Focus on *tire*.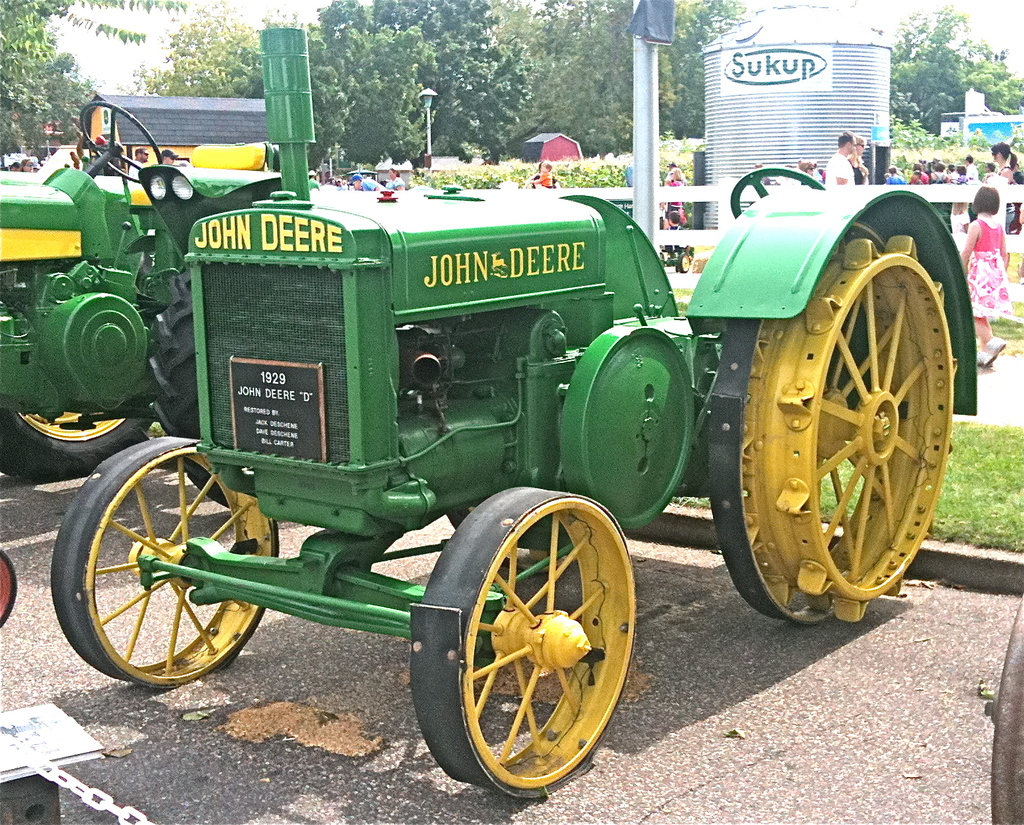
Focused at pyautogui.locateOnScreen(0, 549, 15, 630).
